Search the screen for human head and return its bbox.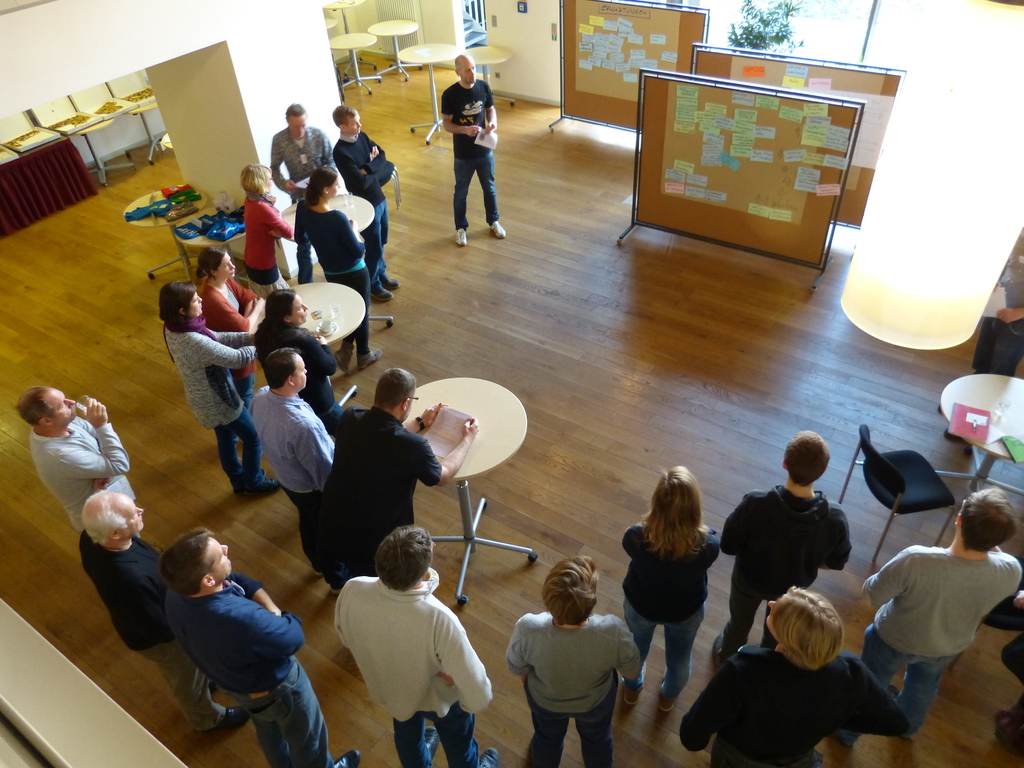
Found: [285, 102, 307, 138].
